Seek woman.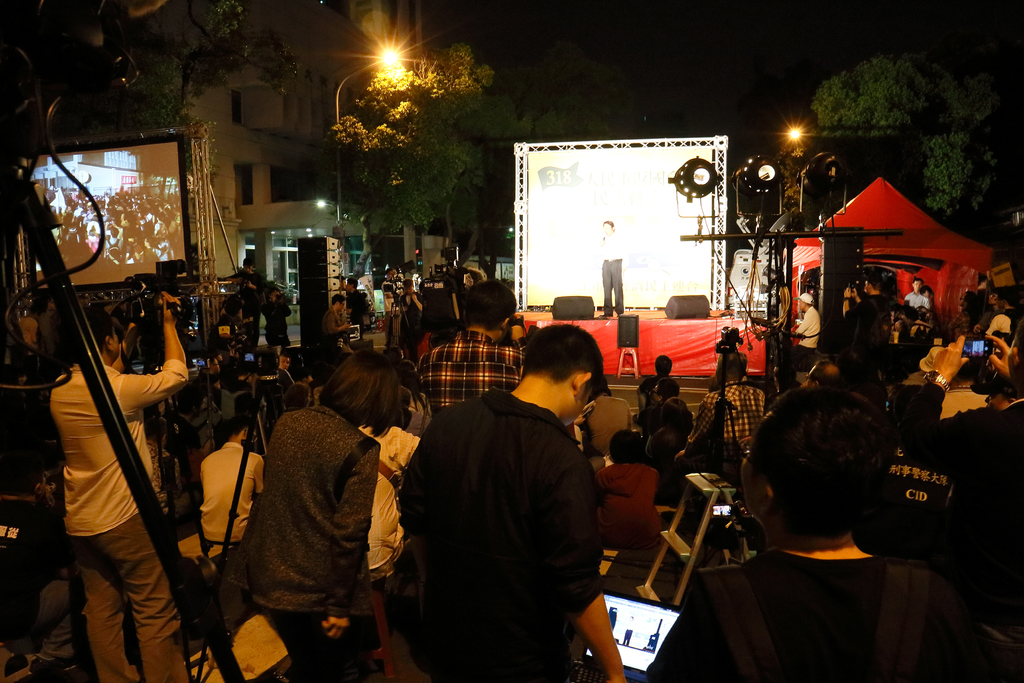
bbox=[634, 377, 681, 422].
